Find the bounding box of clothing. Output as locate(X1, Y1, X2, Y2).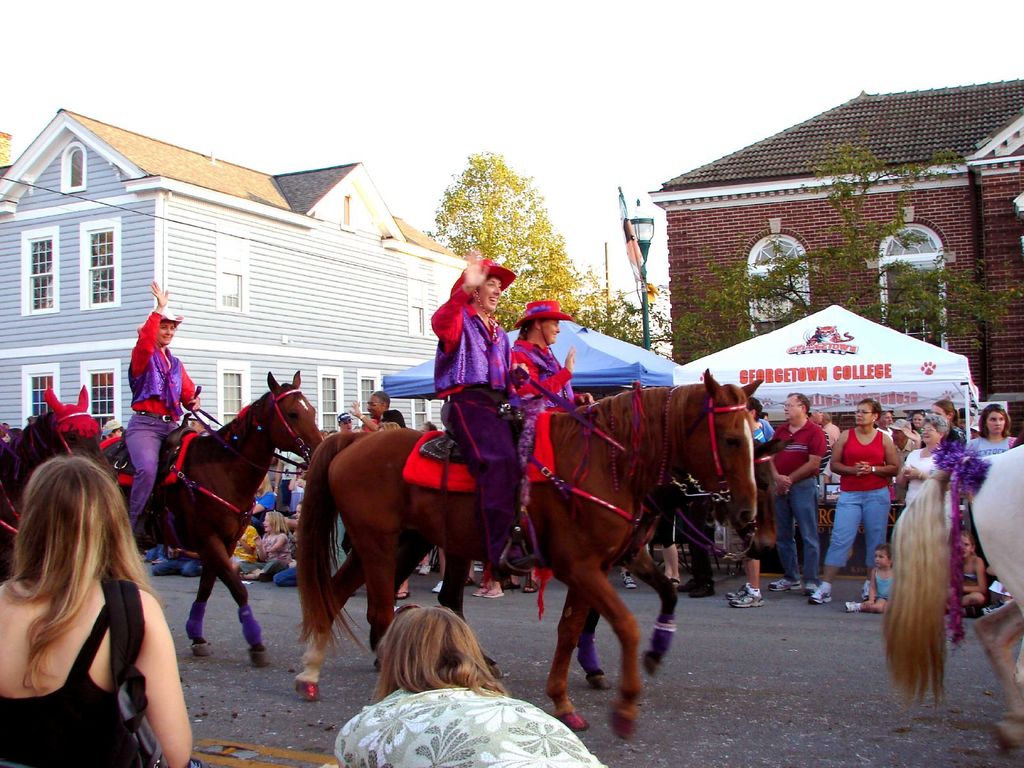
locate(434, 280, 501, 394).
